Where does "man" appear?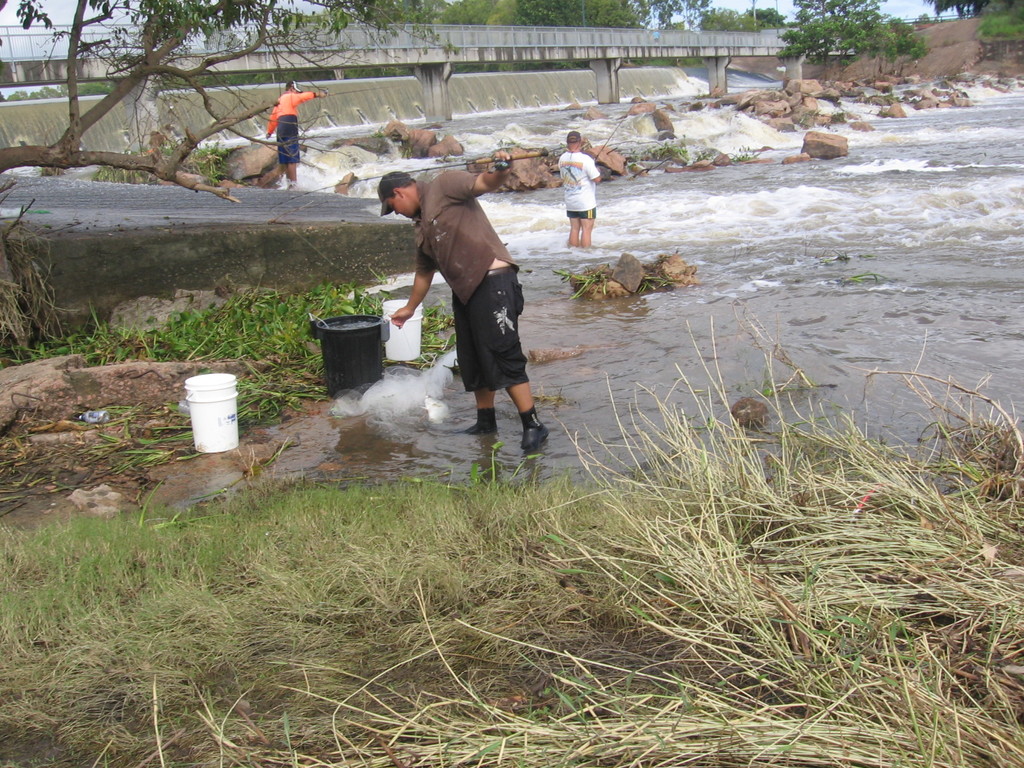
Appears at detection(390, 143, 548, 456).
